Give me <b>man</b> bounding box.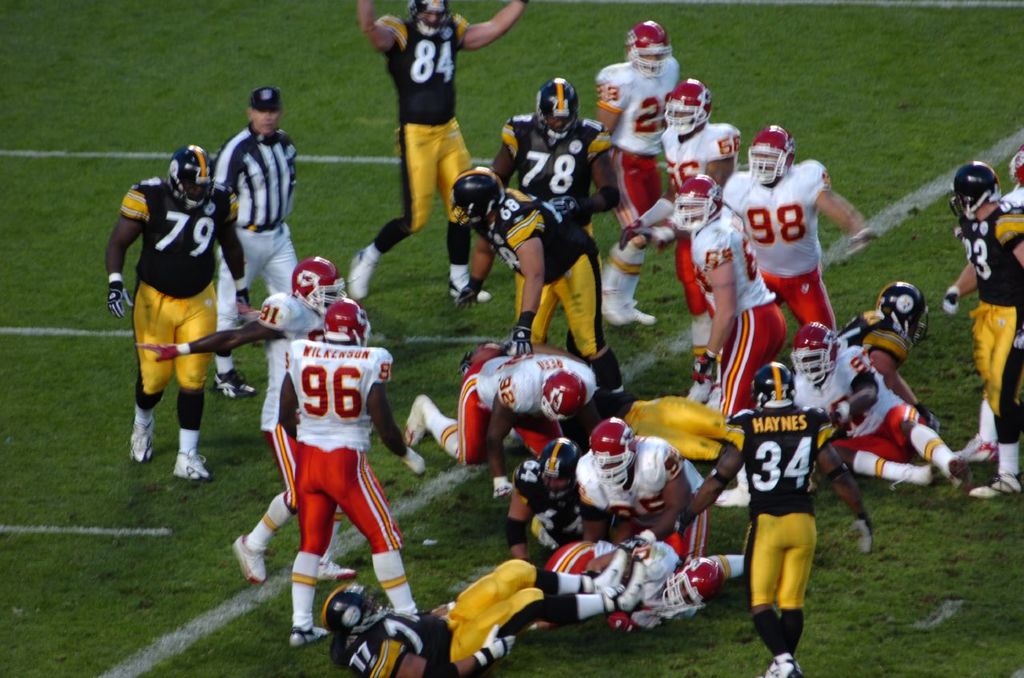
686:362:877:677.
